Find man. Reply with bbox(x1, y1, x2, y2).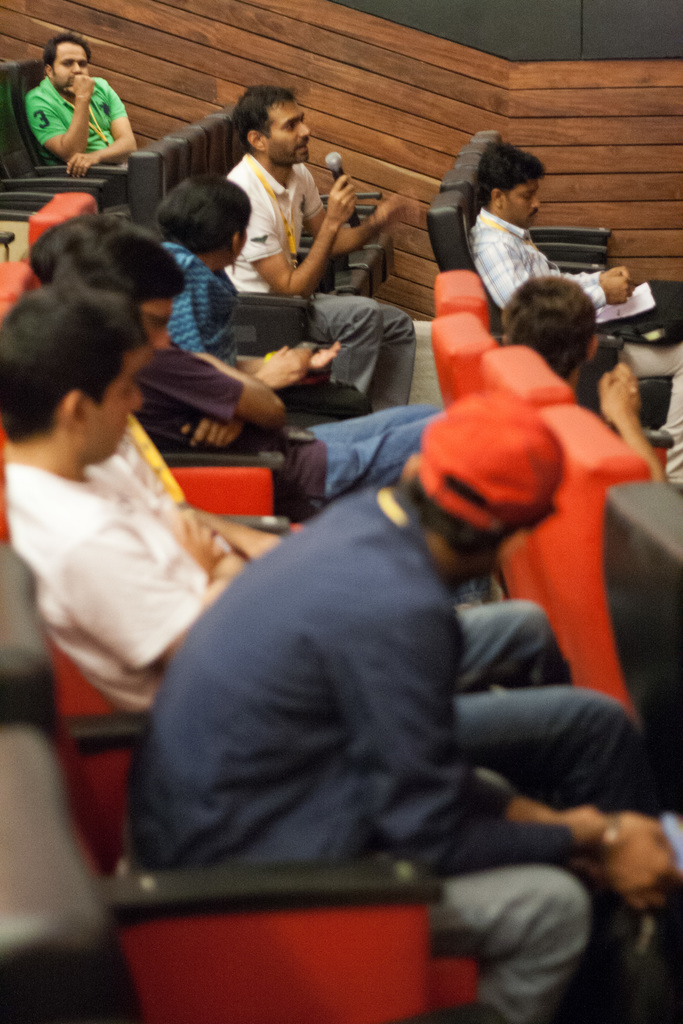
bbox(482, 271, 673, 492).
